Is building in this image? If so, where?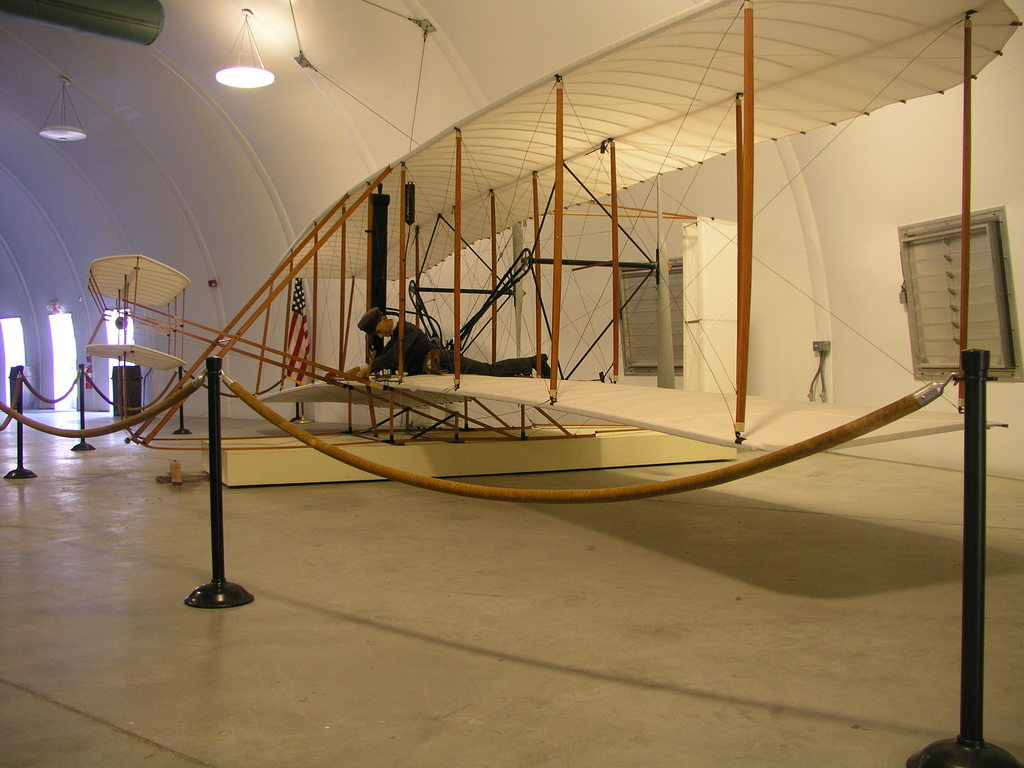
Yes, at region(0, 0, 1023, 767).
